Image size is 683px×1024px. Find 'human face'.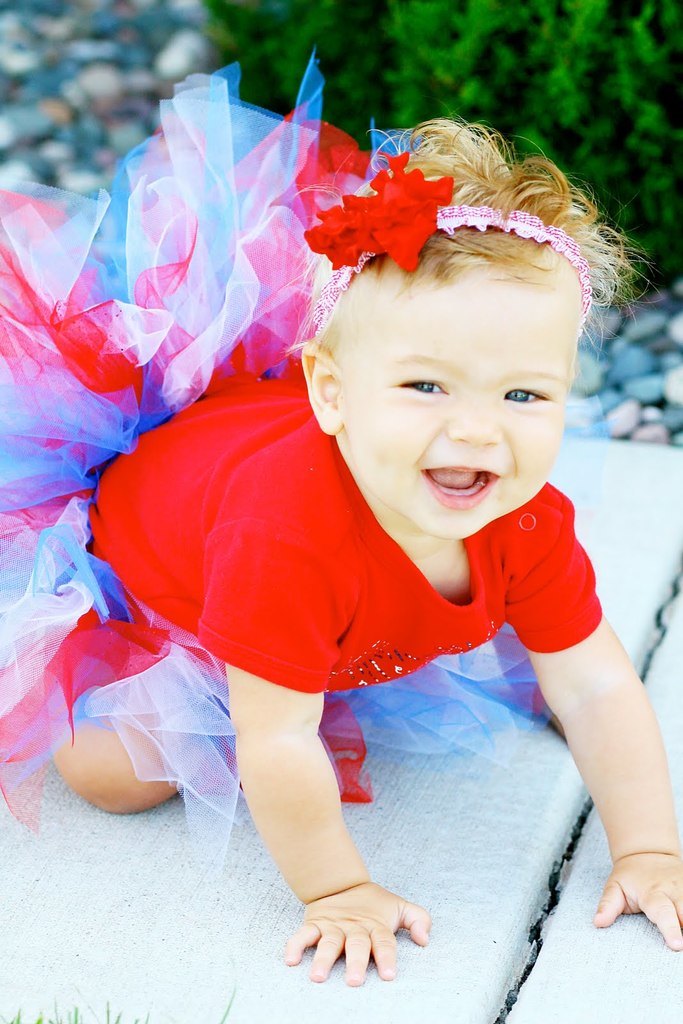
x1=330 y1=237 x2=575 y2=534.
